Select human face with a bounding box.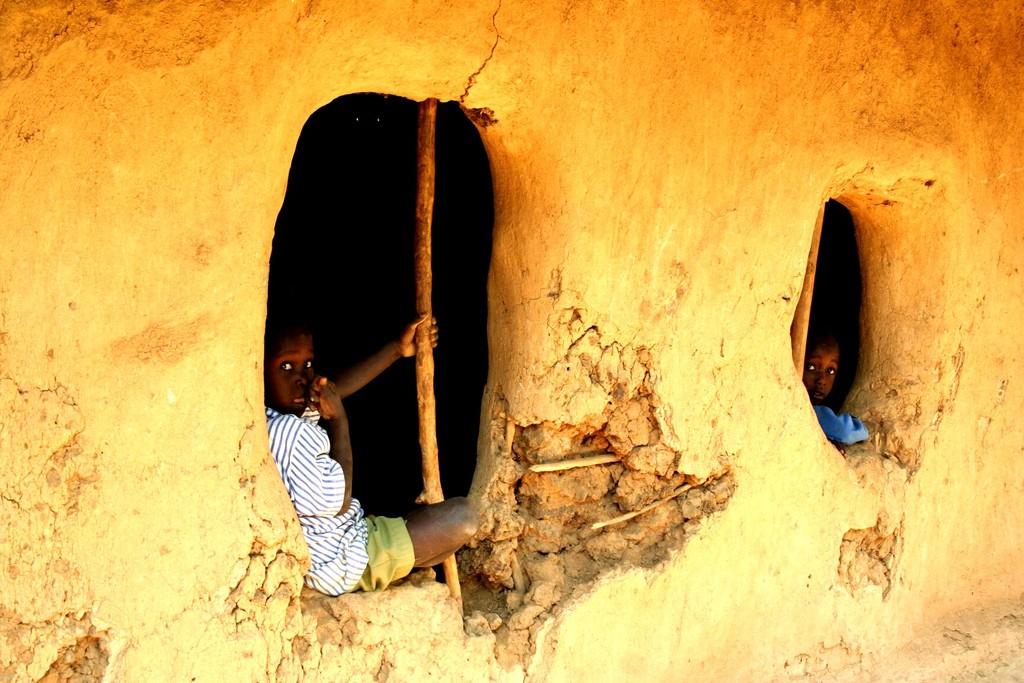
l=268, t=332, r=314, b=420.
